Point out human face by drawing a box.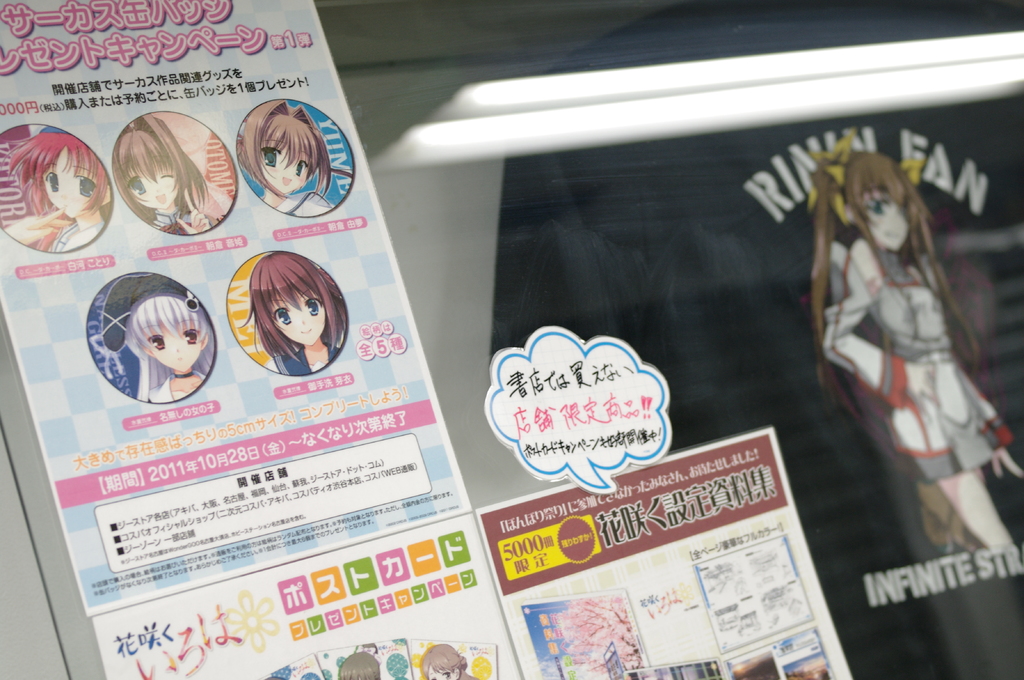
bbox=[259, 134, 318, 194].
